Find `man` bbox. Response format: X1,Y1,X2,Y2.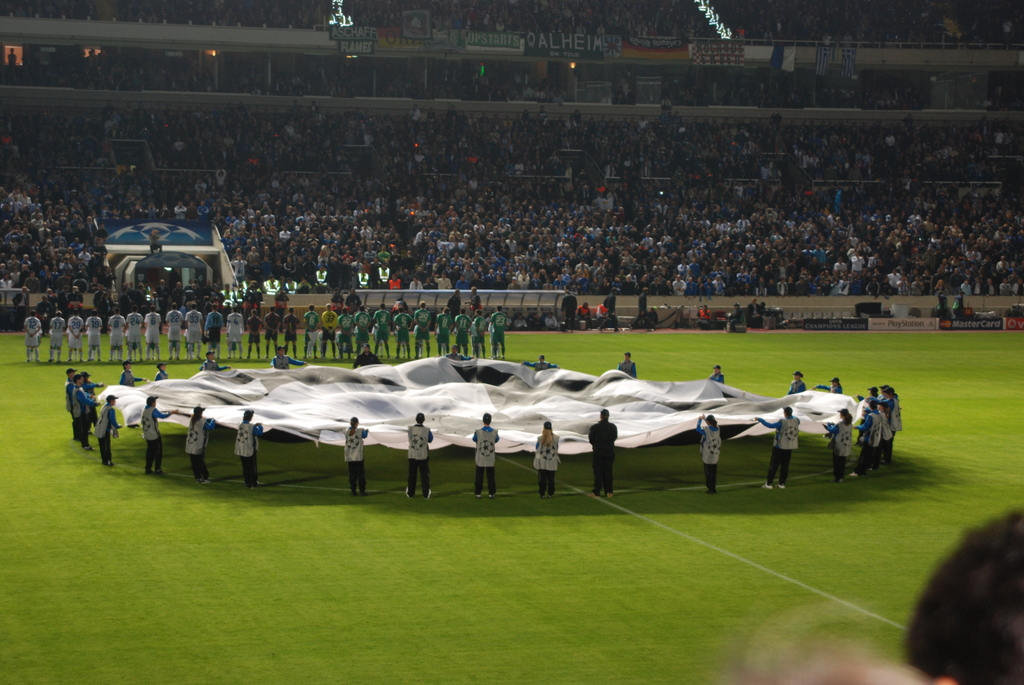
626,269,638,292.
